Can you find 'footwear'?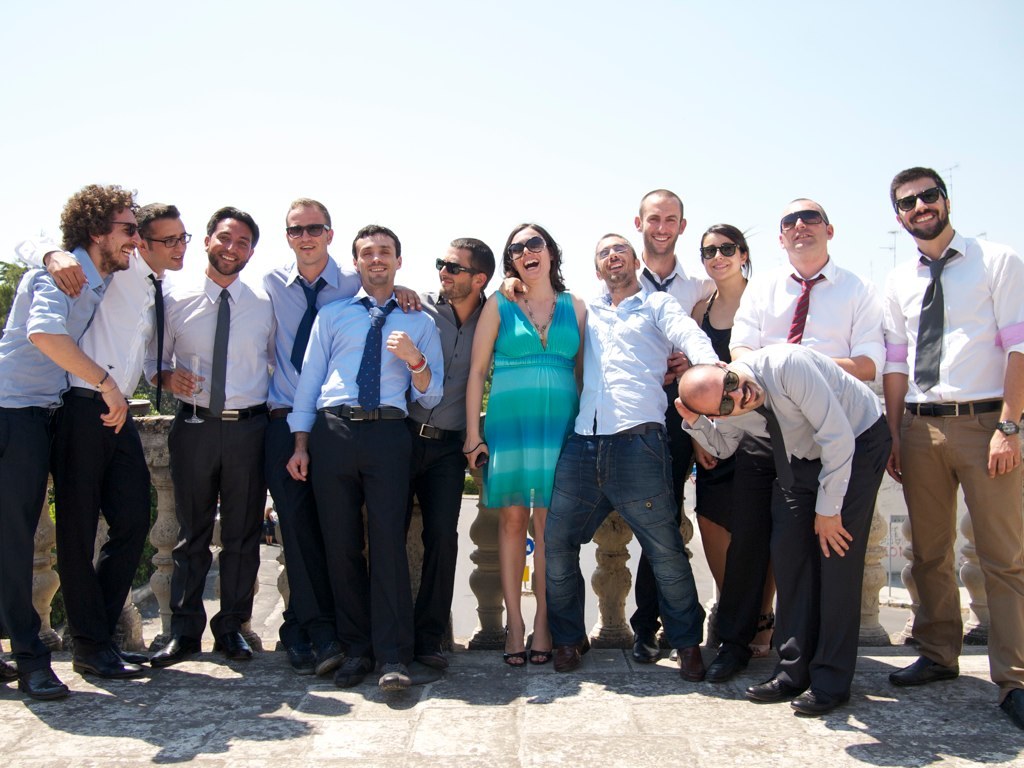
Yes, bounding box: l=1002, t=690, r=1023, b=729.
